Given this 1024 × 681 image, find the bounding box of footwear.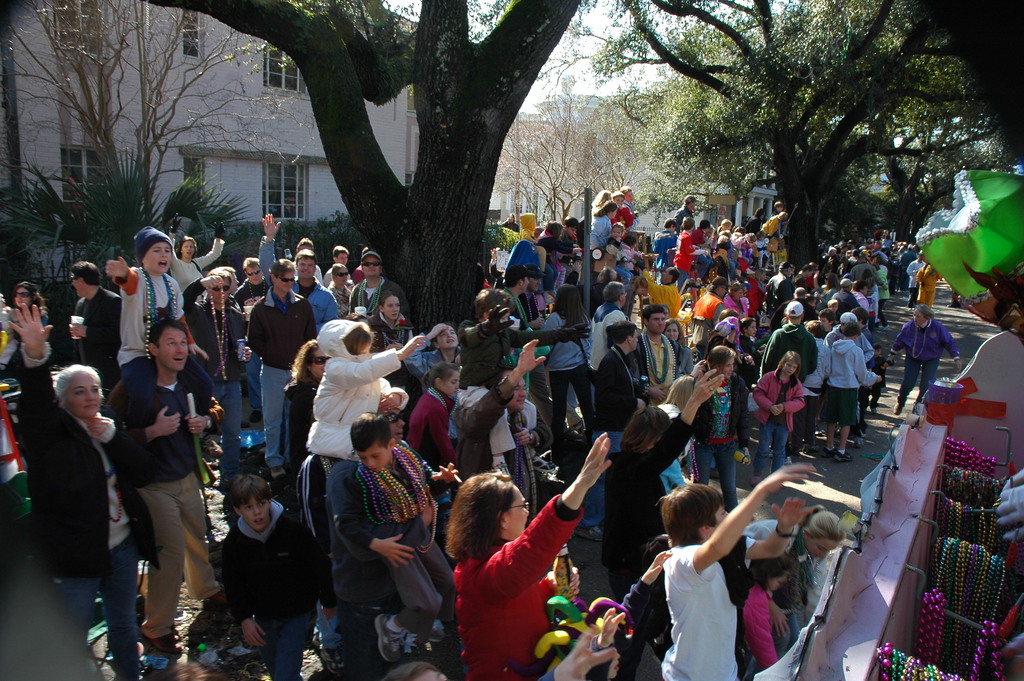
bbox=[801, 444, 817, 455].
